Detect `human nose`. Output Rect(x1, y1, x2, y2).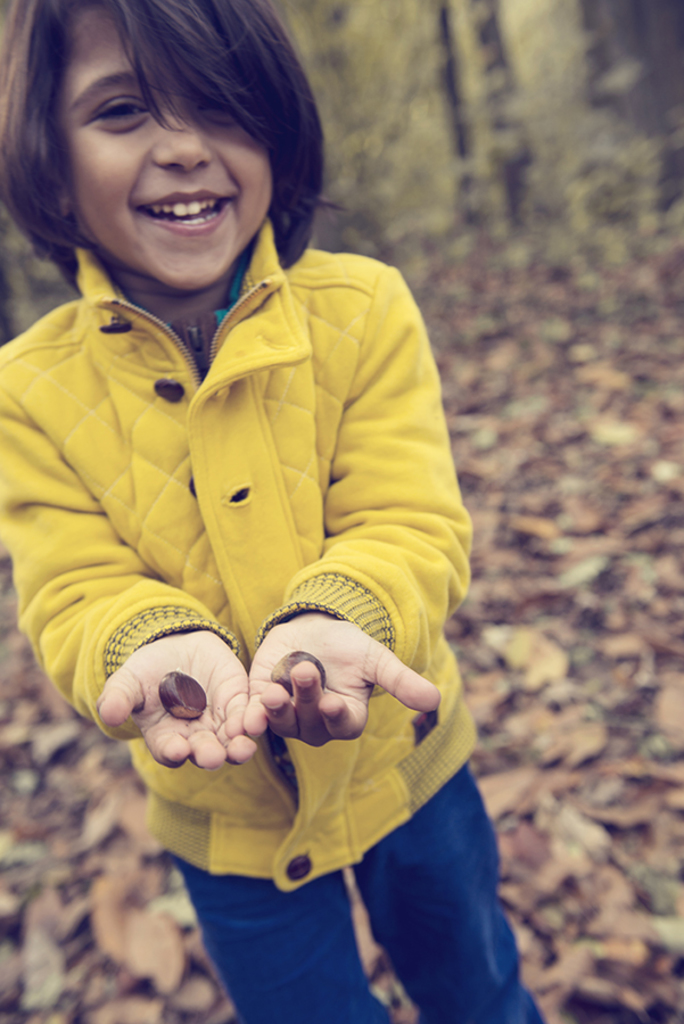
Rect(154, 97, 209, 173).
